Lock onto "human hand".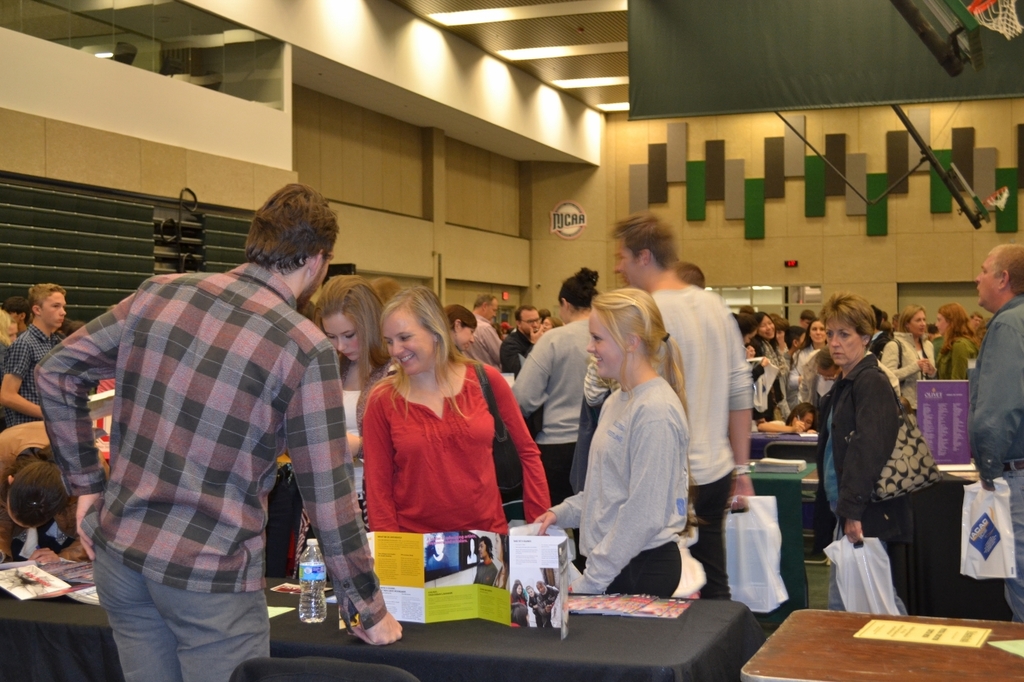
Locked: box=[920, 360, 930, 368].
